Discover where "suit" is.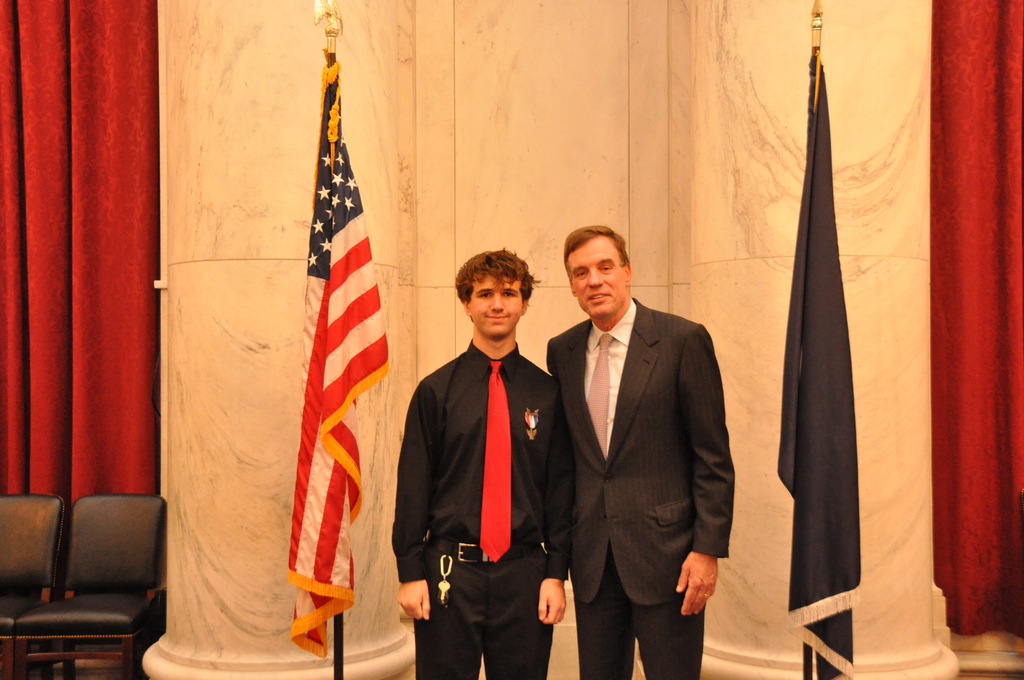
Discovered at x1=547, y1=295, x2=735, y2=679.
